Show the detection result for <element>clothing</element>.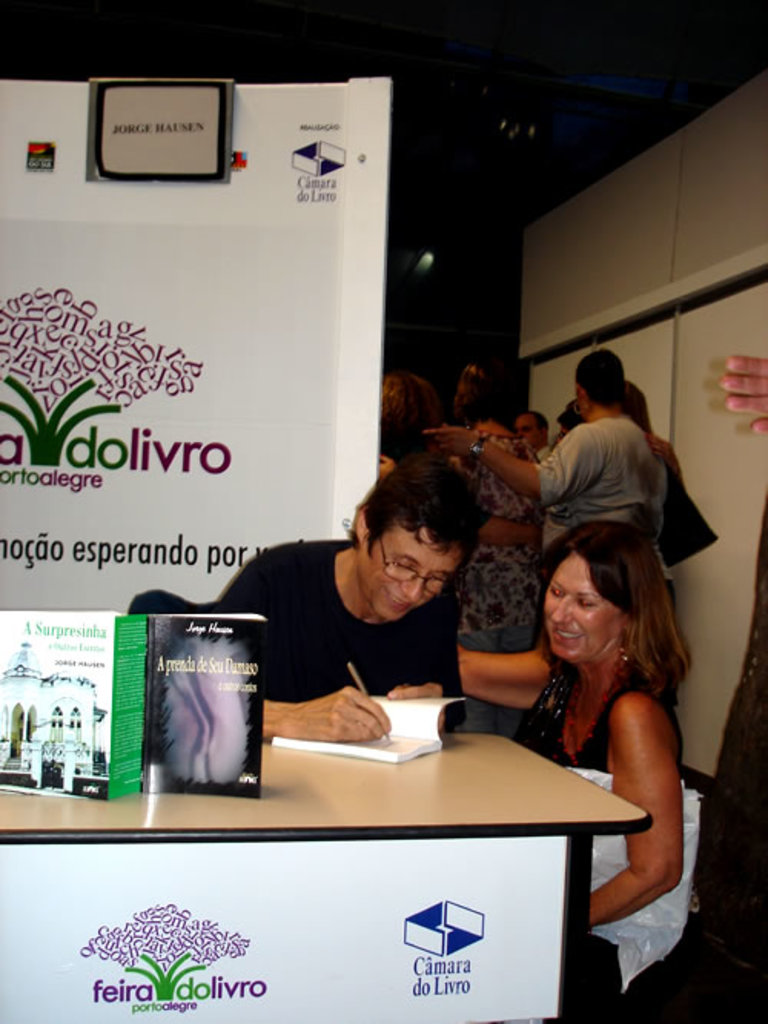
bbox=(441, 418, 553, 676).
